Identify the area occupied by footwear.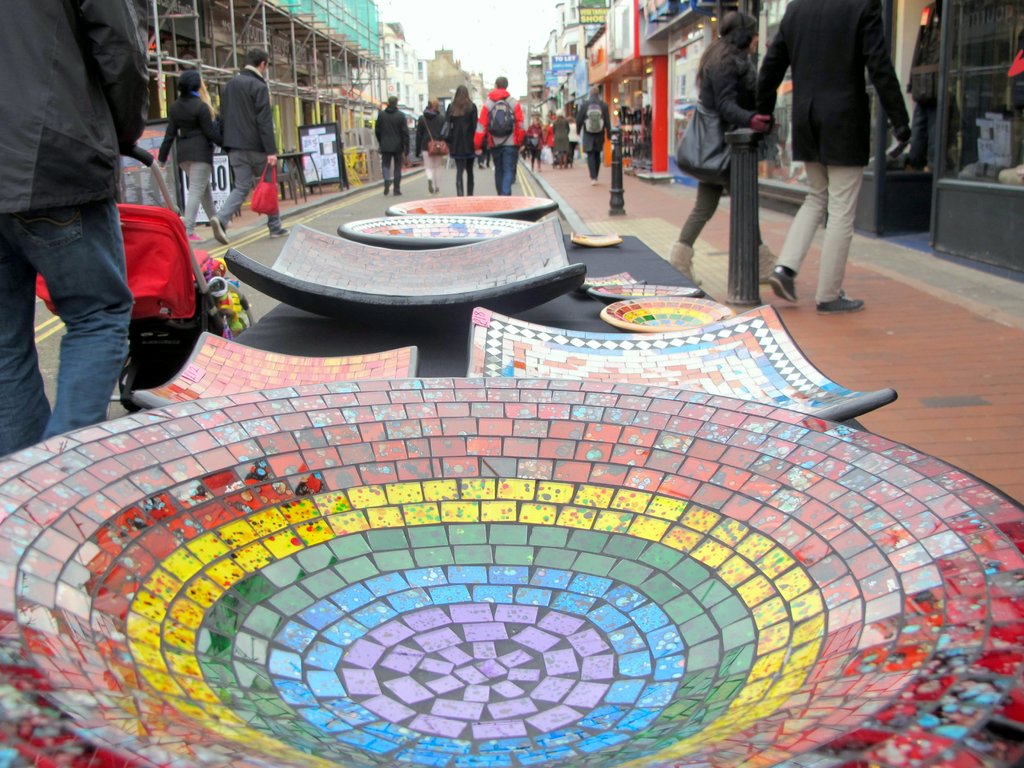
Area: pyautogui.locateOnScreen(816, 294, 864, 314).
